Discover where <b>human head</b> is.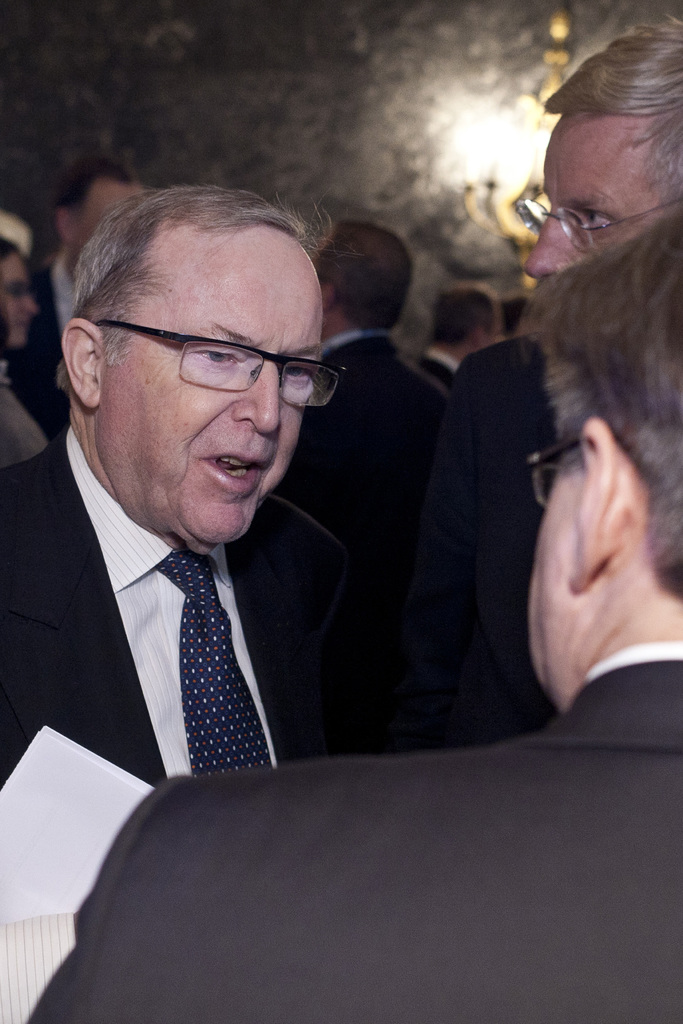
Discovered at BBox(308, 214, 413, 323).
